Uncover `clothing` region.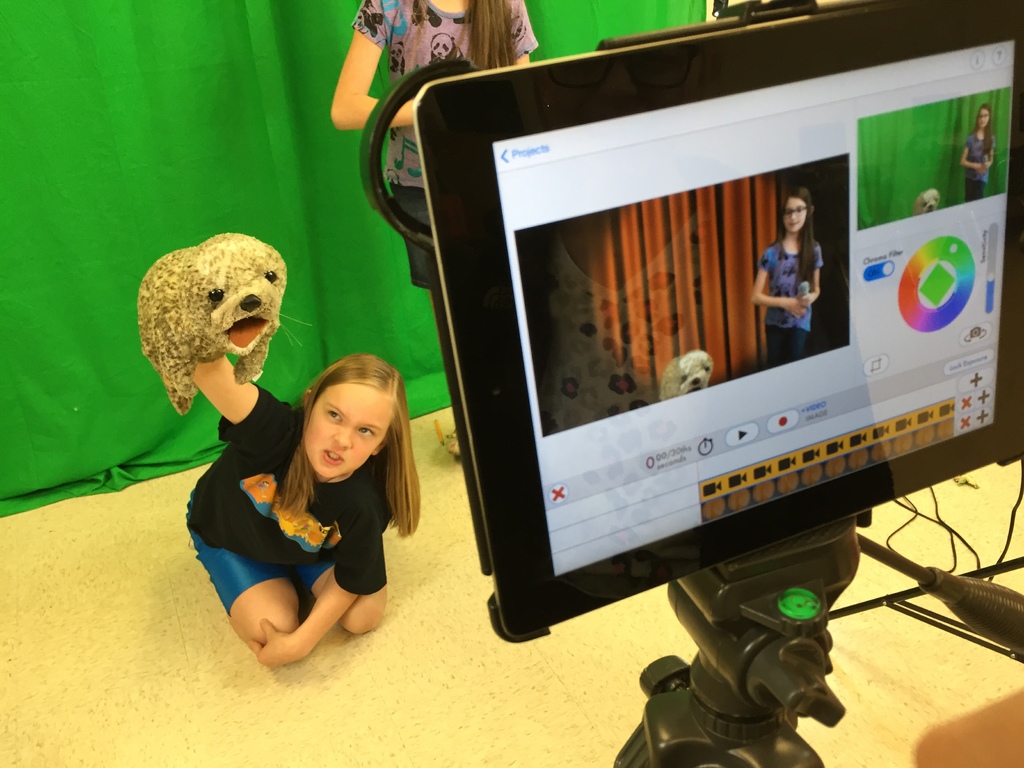
Uncovered: box=[754, 234, 843, 351].
